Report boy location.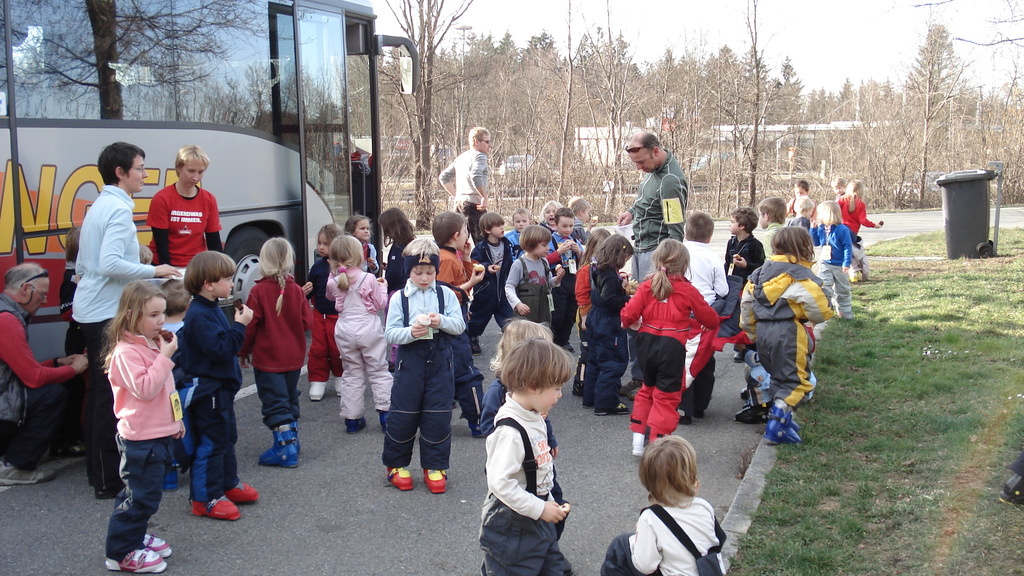
Report: BBox(716, 205, 763, 365).
